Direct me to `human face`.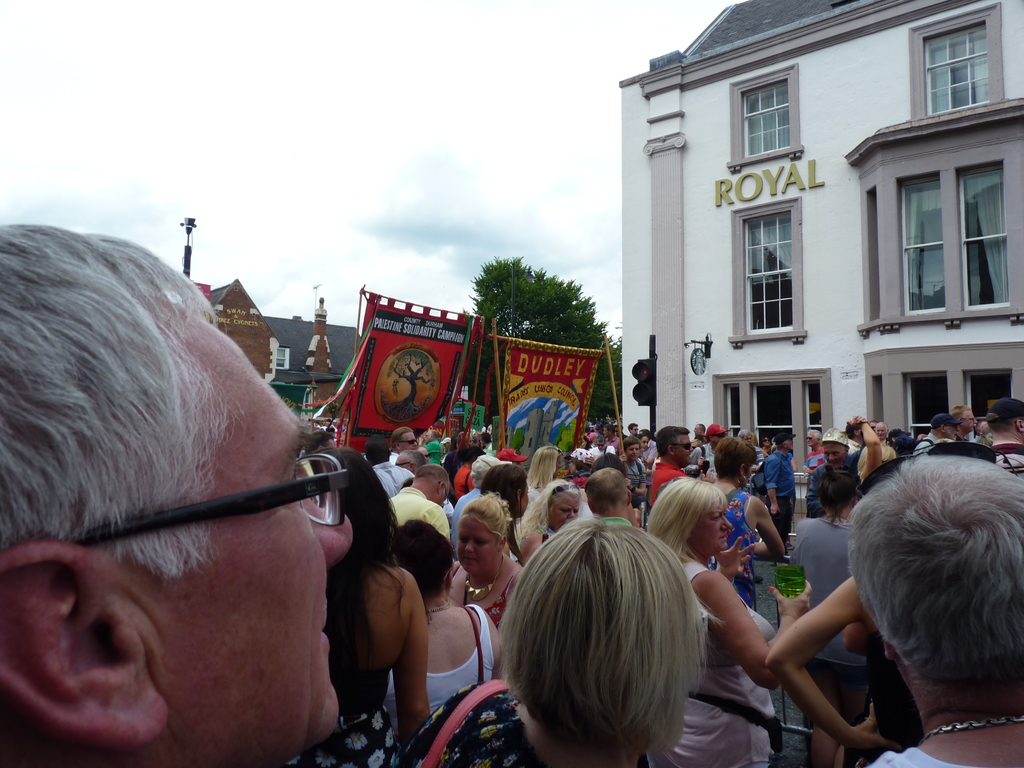
Direction: left=742, top=463, right=753, bottom=486.
